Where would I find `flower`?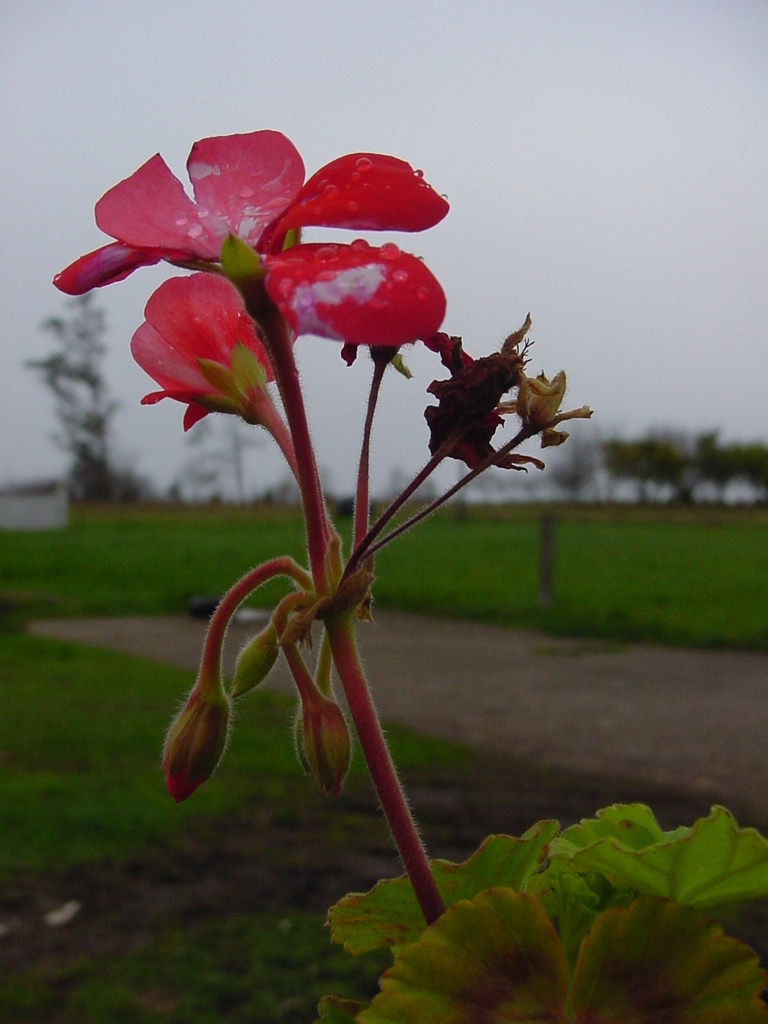
At select_region(40, 131, 462, 355).
